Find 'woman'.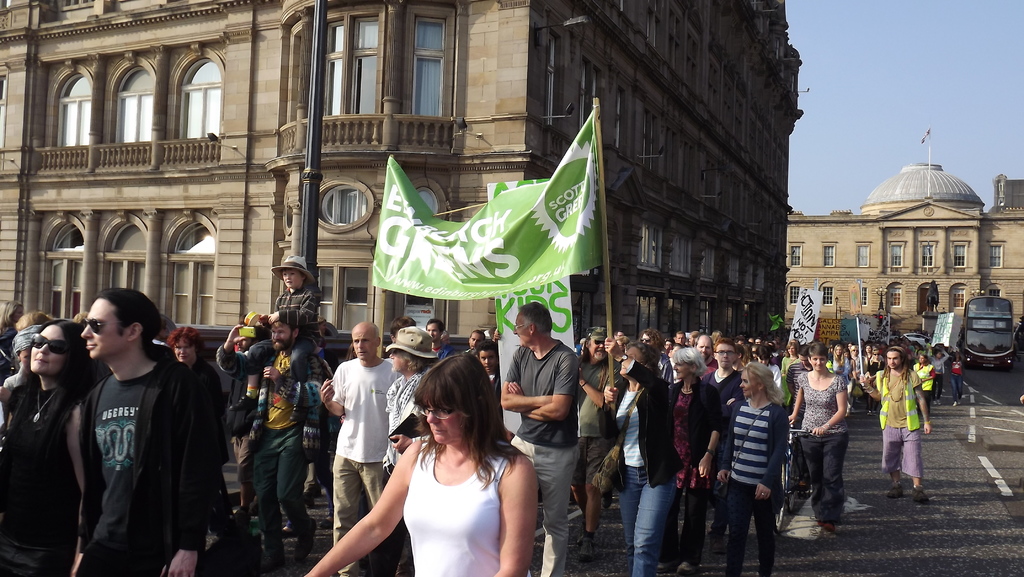
(x1=789, y1=341, x2=850, y2=531).
